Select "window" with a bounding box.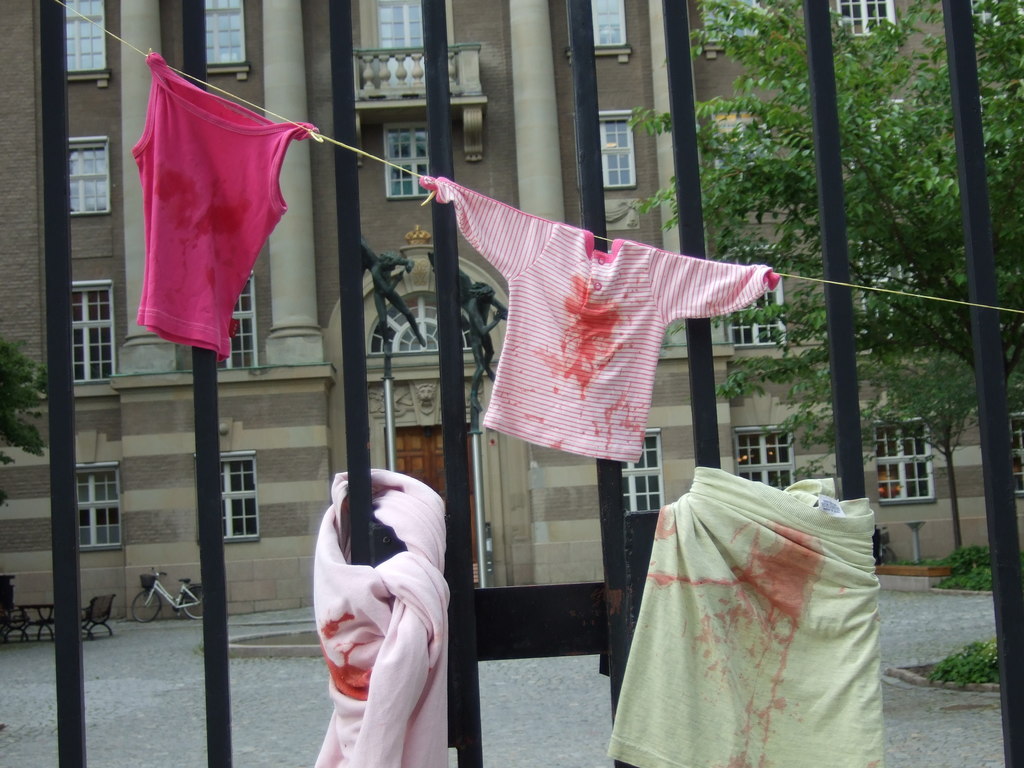
<region>716, 245, 792, 348</region>.
